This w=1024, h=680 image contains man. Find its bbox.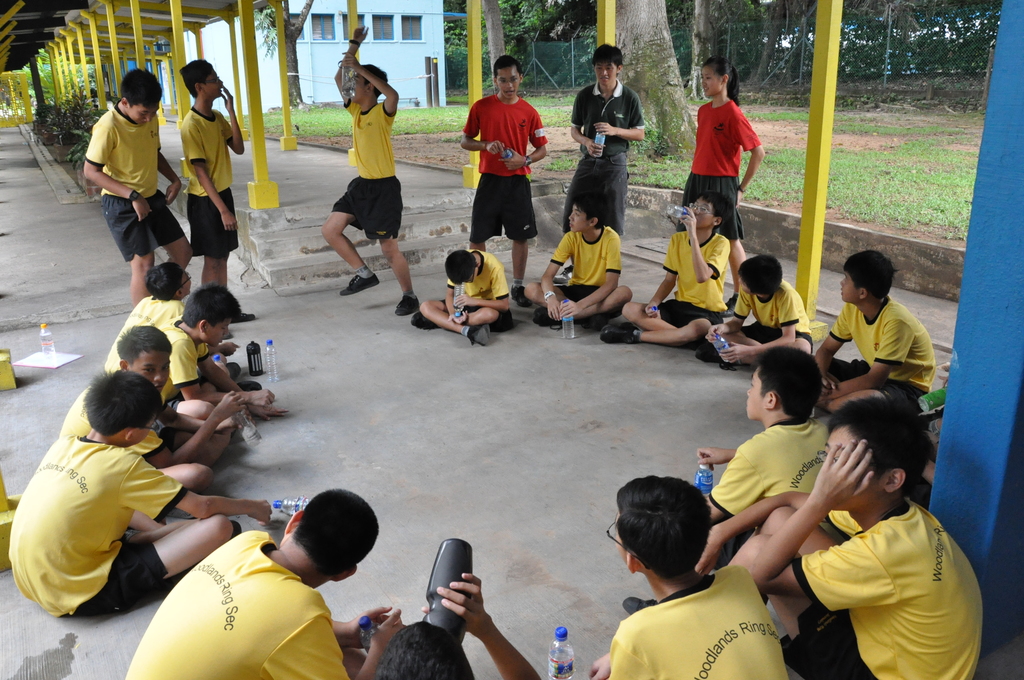
Rect(77, 65, 182, 307).
